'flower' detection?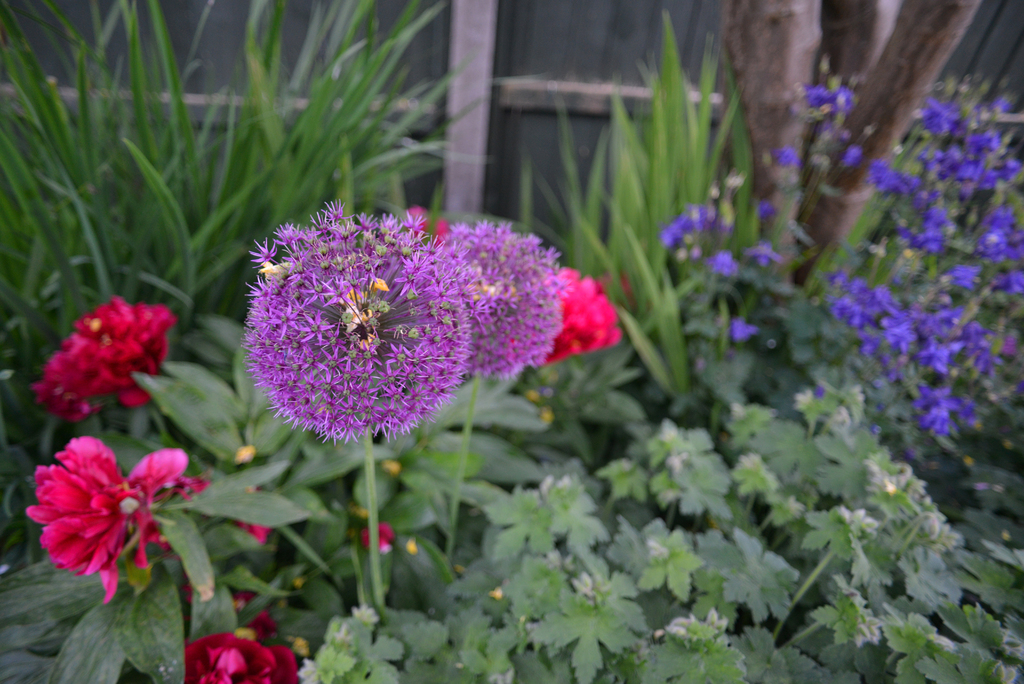
detection(234, 500, 269, 547)
